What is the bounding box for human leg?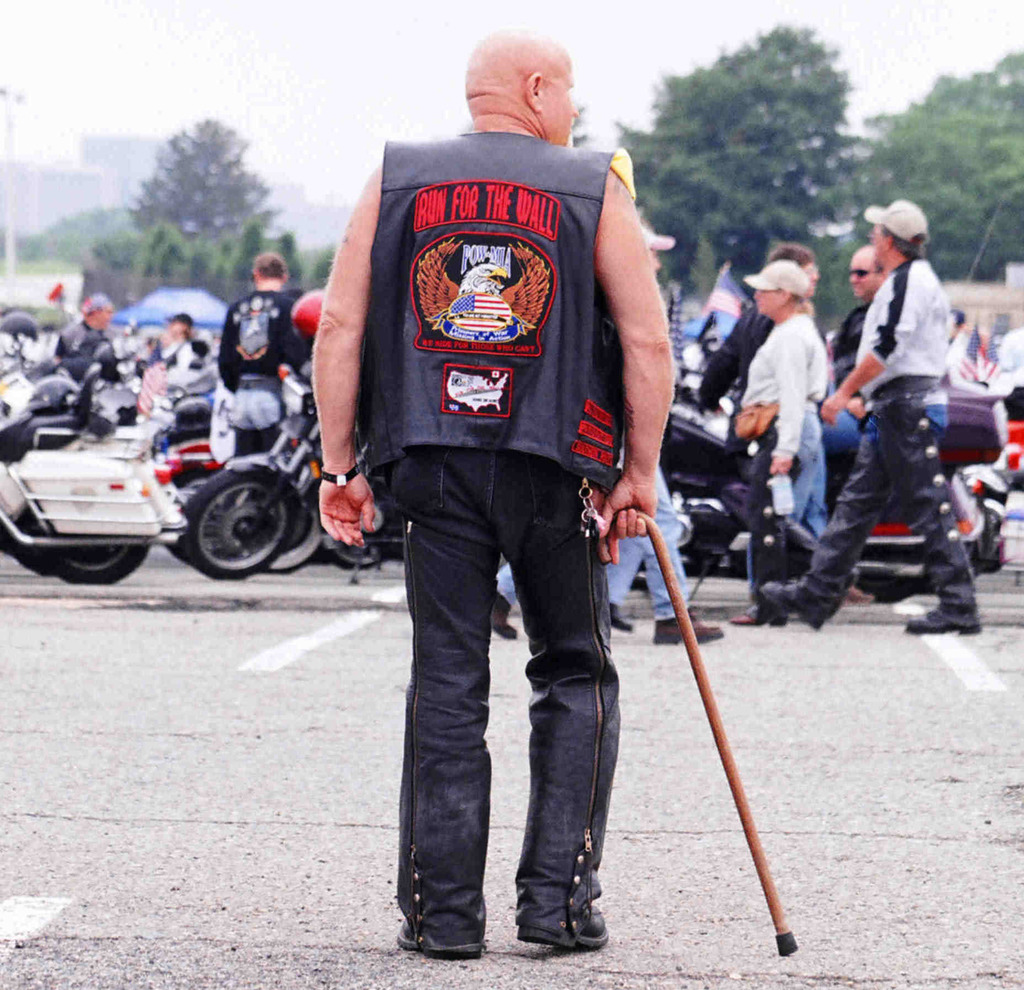
left=761, top=426, right=891, bottom=628.
